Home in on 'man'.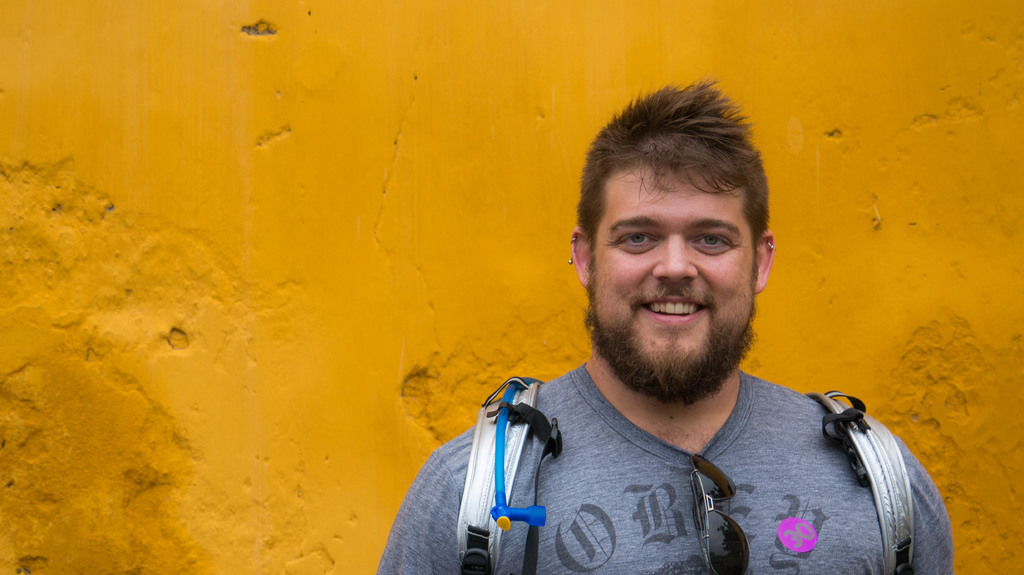
Homed in at bbox=(404, 111, 954, 568).
